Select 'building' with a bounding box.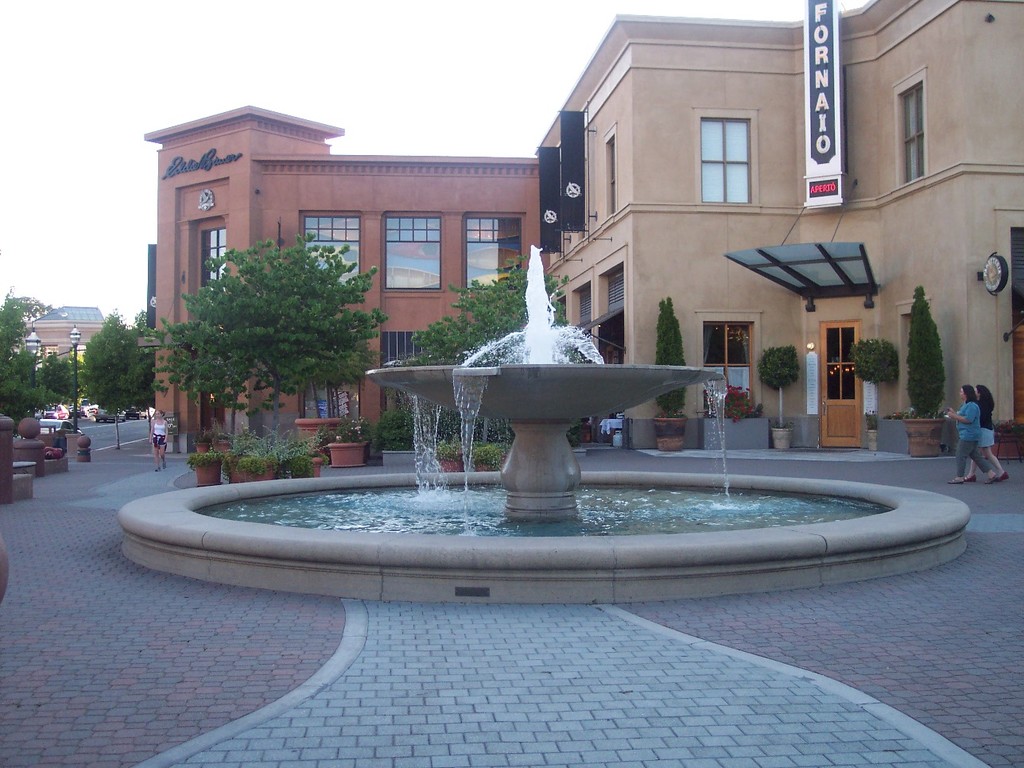
[142, 103, 544, 458].
